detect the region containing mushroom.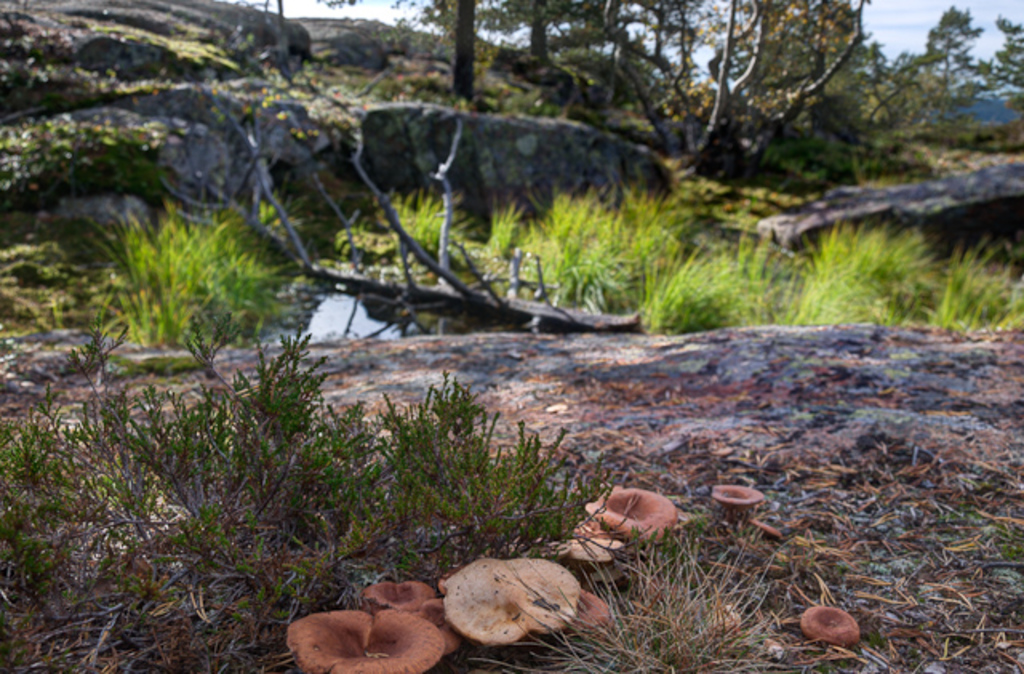
710,483,762,522.
